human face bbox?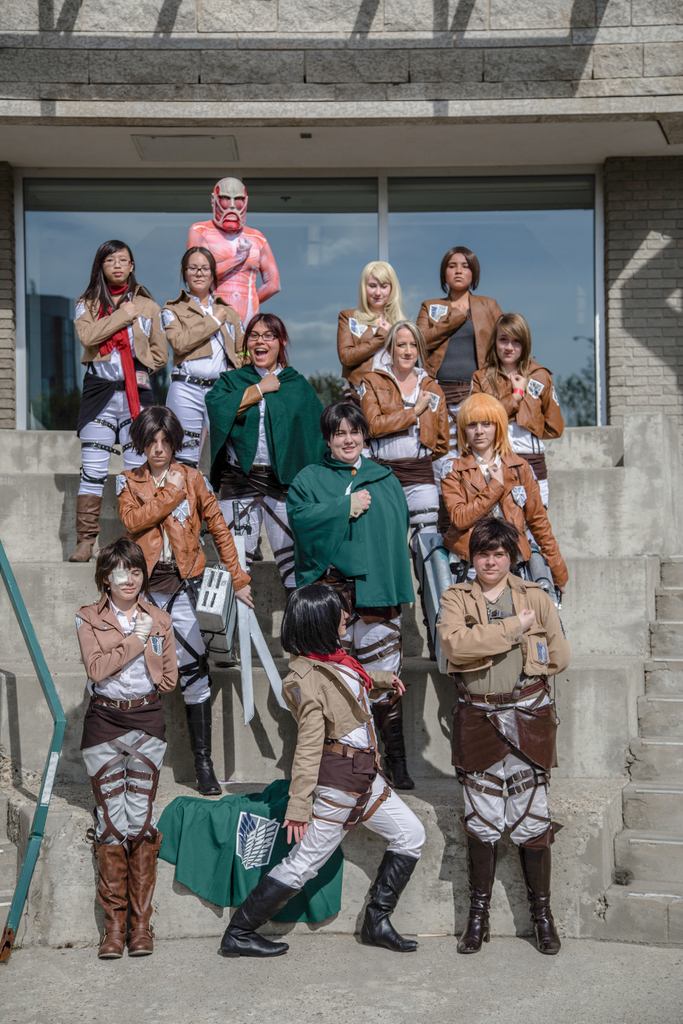
(left=493, top=323, right=527, bottom=373)
